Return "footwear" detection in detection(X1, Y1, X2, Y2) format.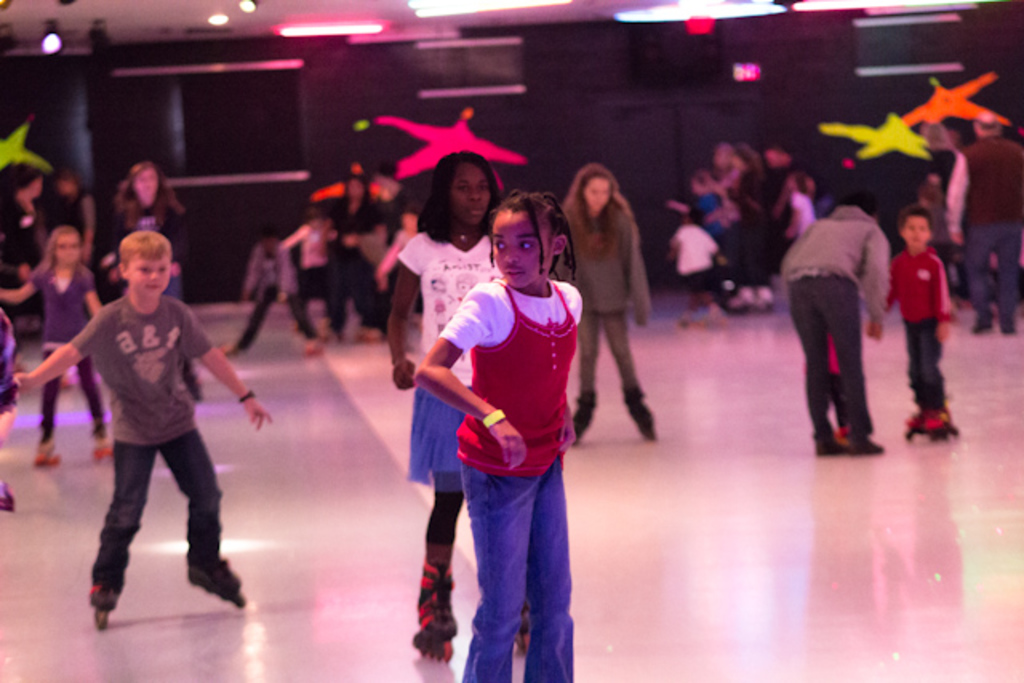
detection(571, 385, 602, 433).
